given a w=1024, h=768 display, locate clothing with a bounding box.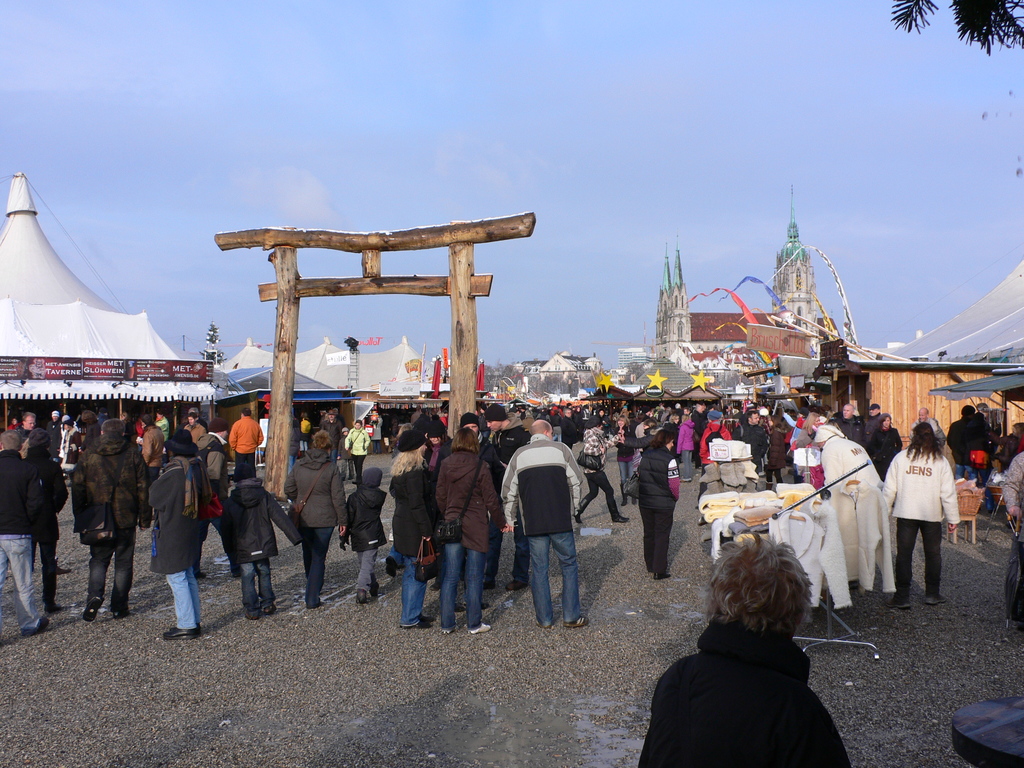
Located: Rect(632, 412, 673, 576).
